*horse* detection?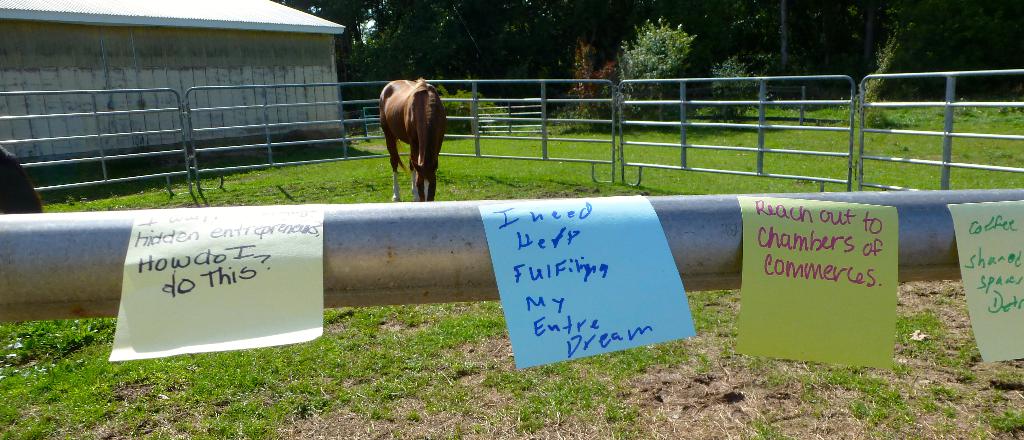
BBox(376, 75, 452, 203)
